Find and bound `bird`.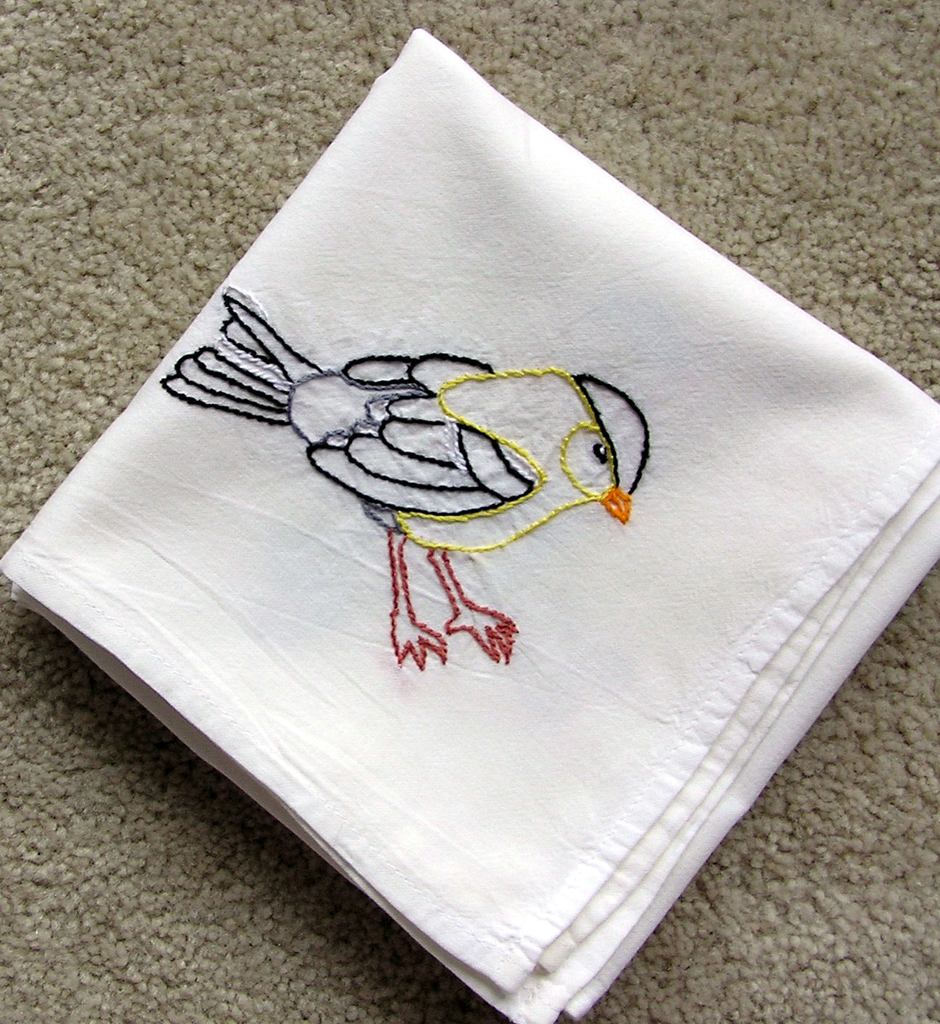
Bound: box(174, 256, 674, 657).
